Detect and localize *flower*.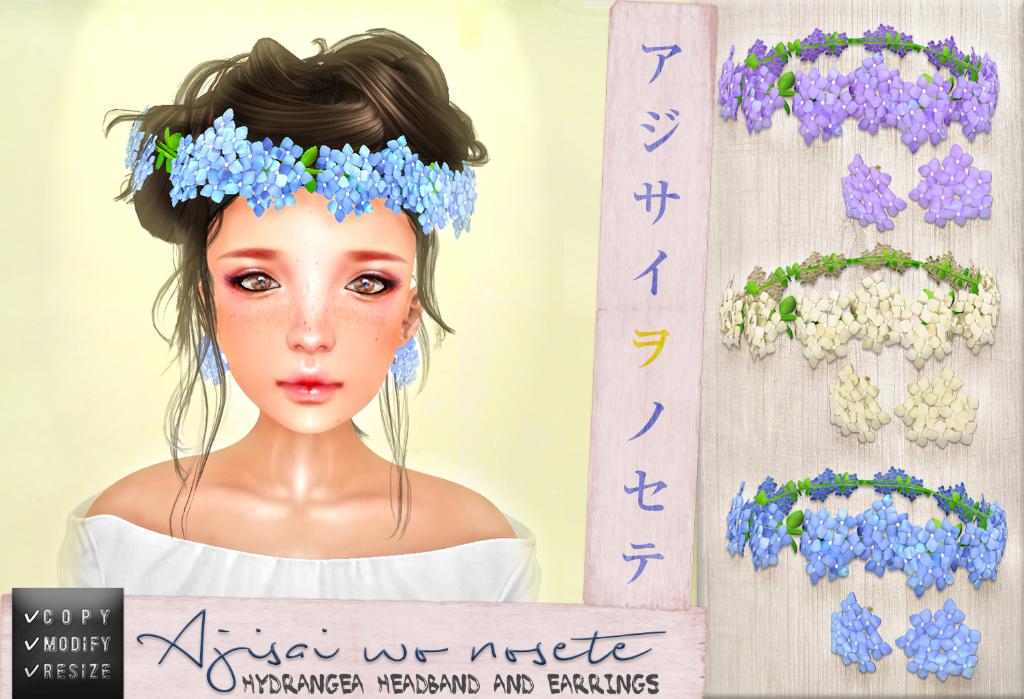
Localized at detection(122, 123, 154, 186).
